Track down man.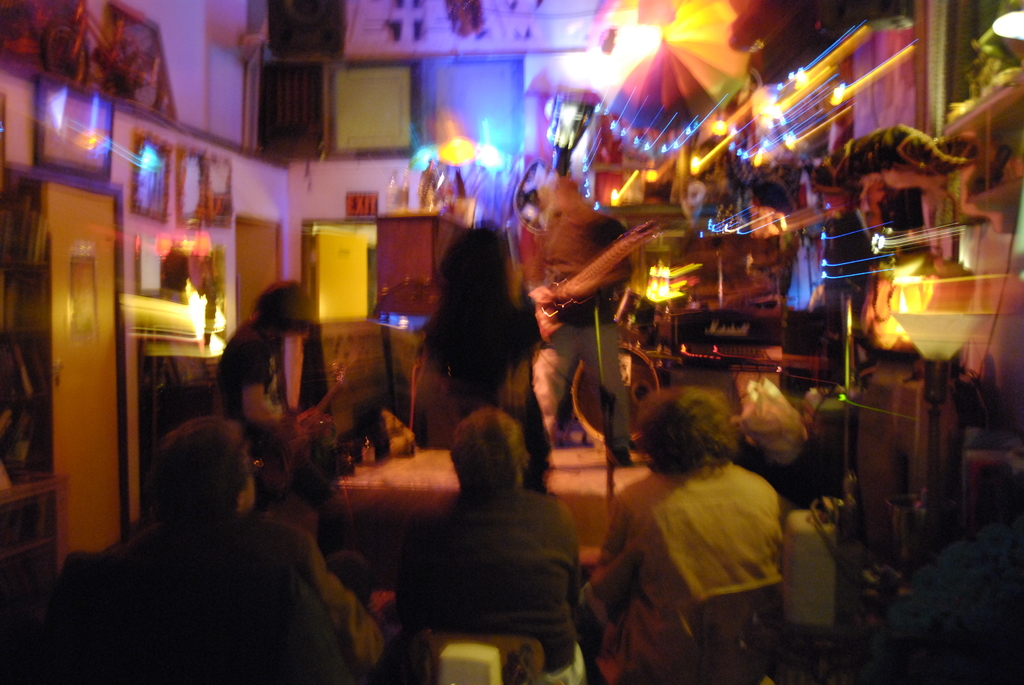
Tracked to (left=102, top=415, right=369, bottom=684).
